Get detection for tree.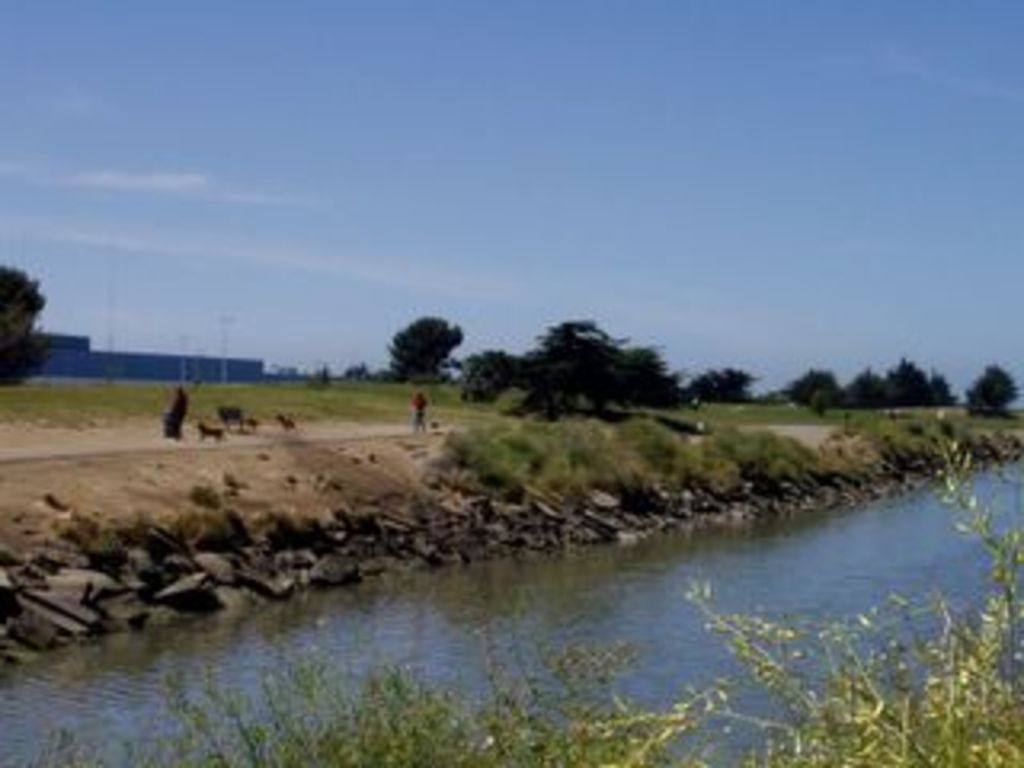
Detection: <region>0, 256, 64, 384</region>.
